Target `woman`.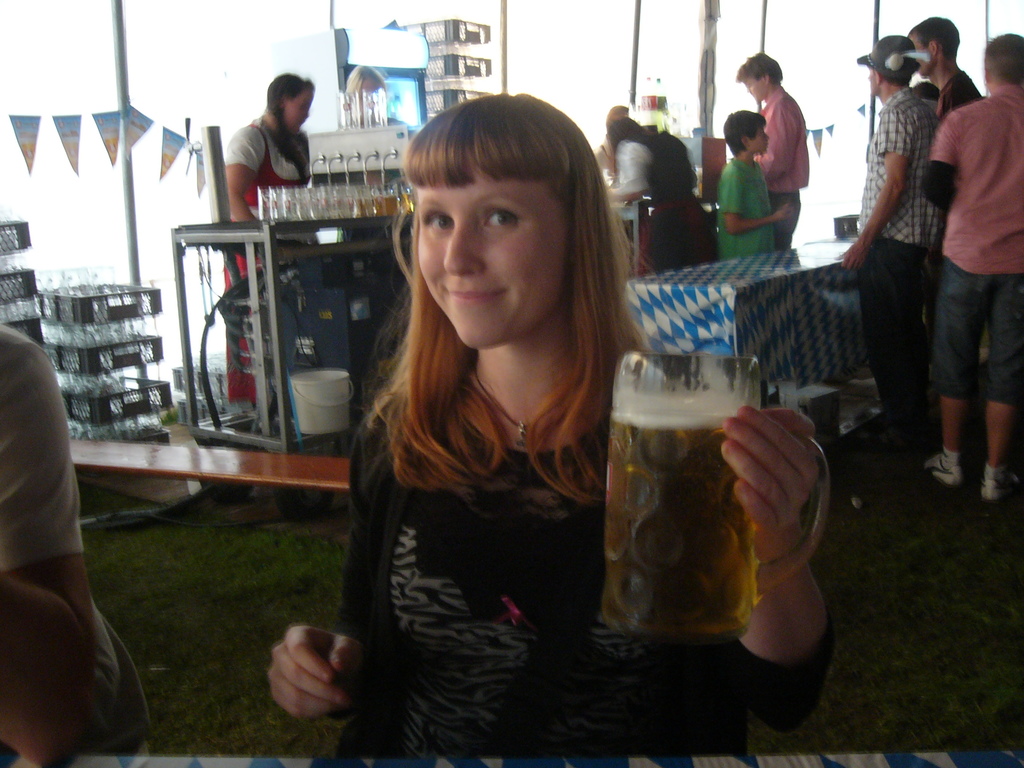
Target region: box(322, 99, 744, 751).
